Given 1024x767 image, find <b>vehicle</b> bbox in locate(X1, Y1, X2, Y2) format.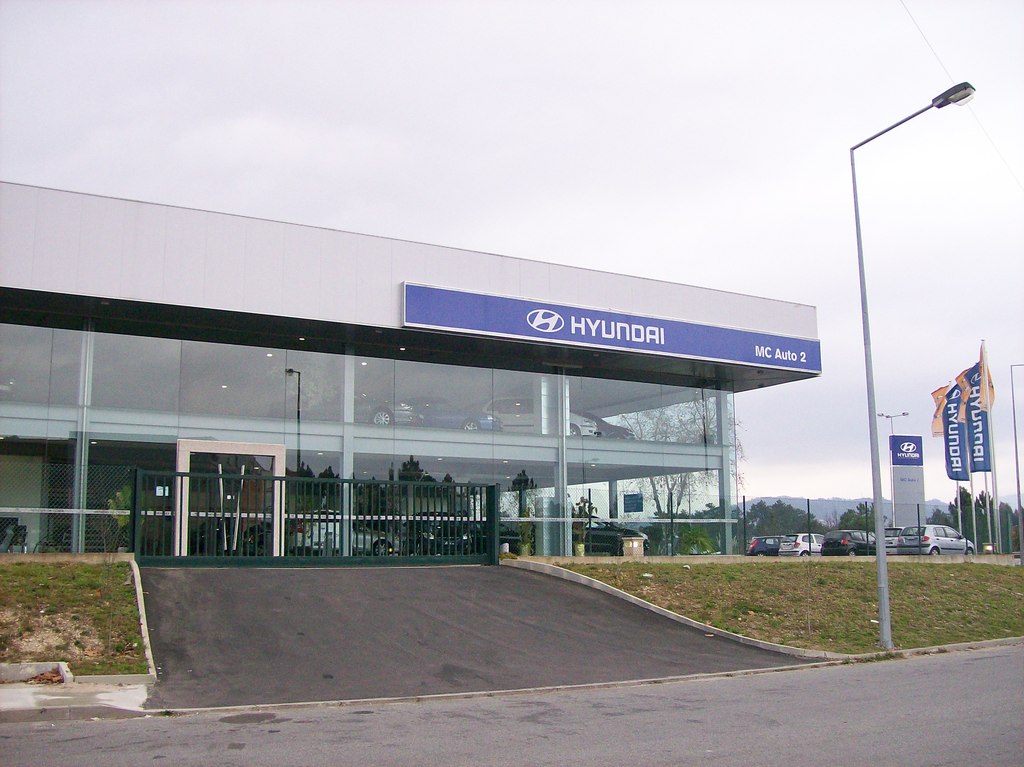
locate(404, 510, 523, 556).
